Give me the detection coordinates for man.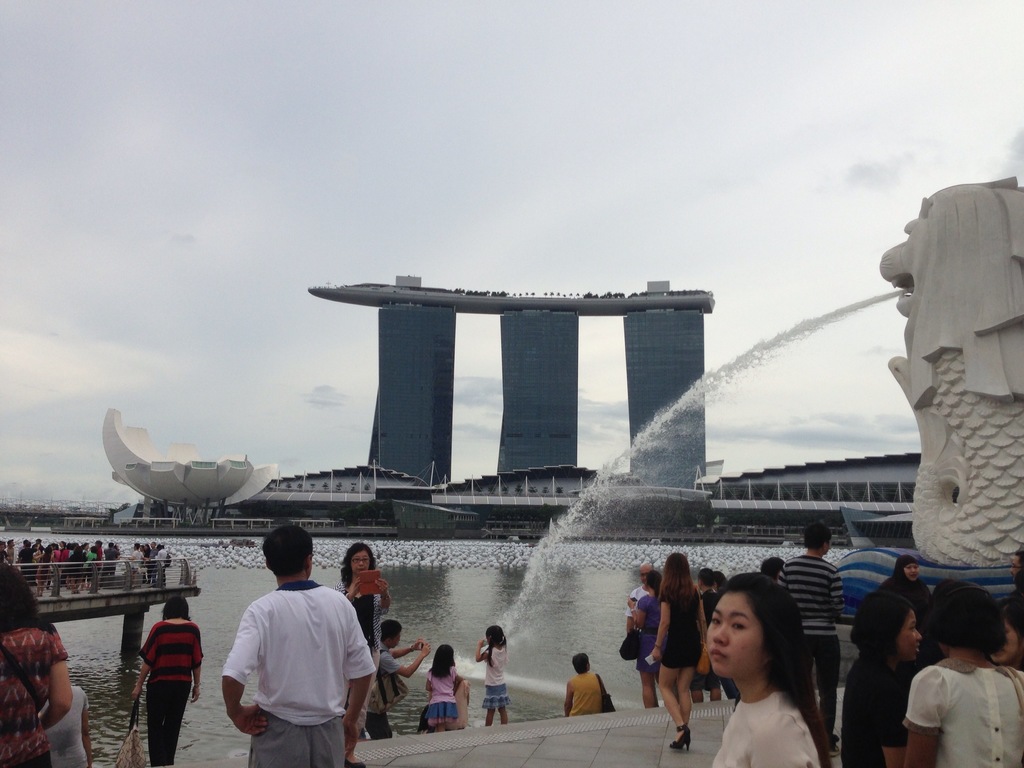
select_region(774, 522, 845, 755).
